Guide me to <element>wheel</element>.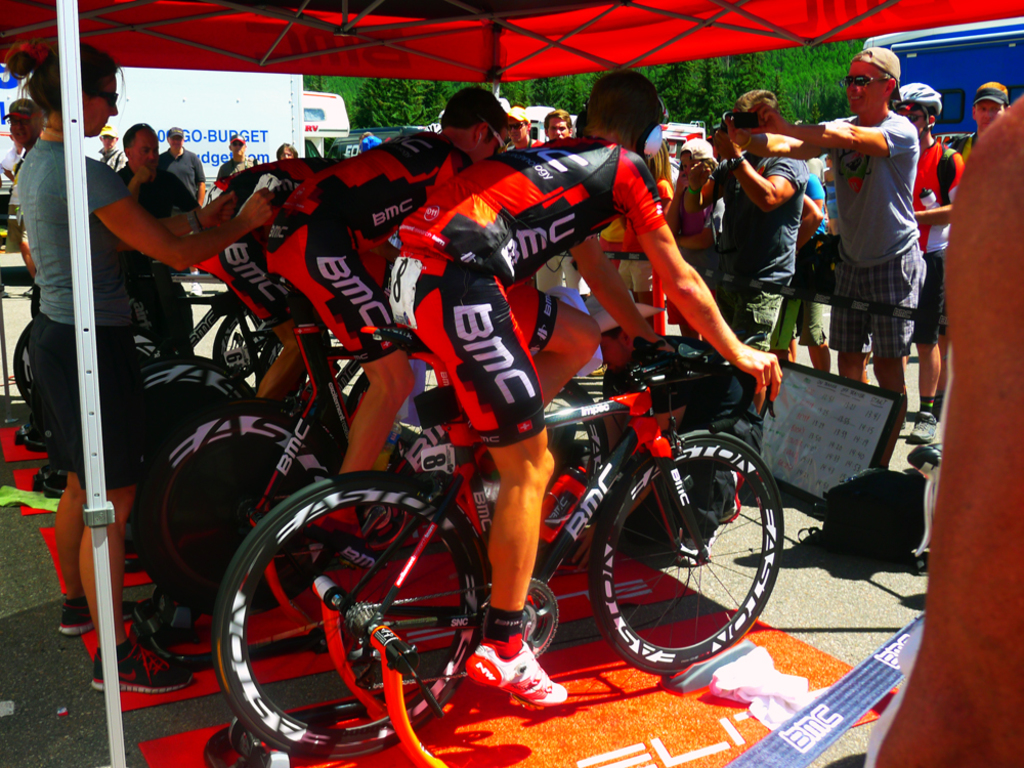
Guidance: l=115, t=407, r=323, b=613.
